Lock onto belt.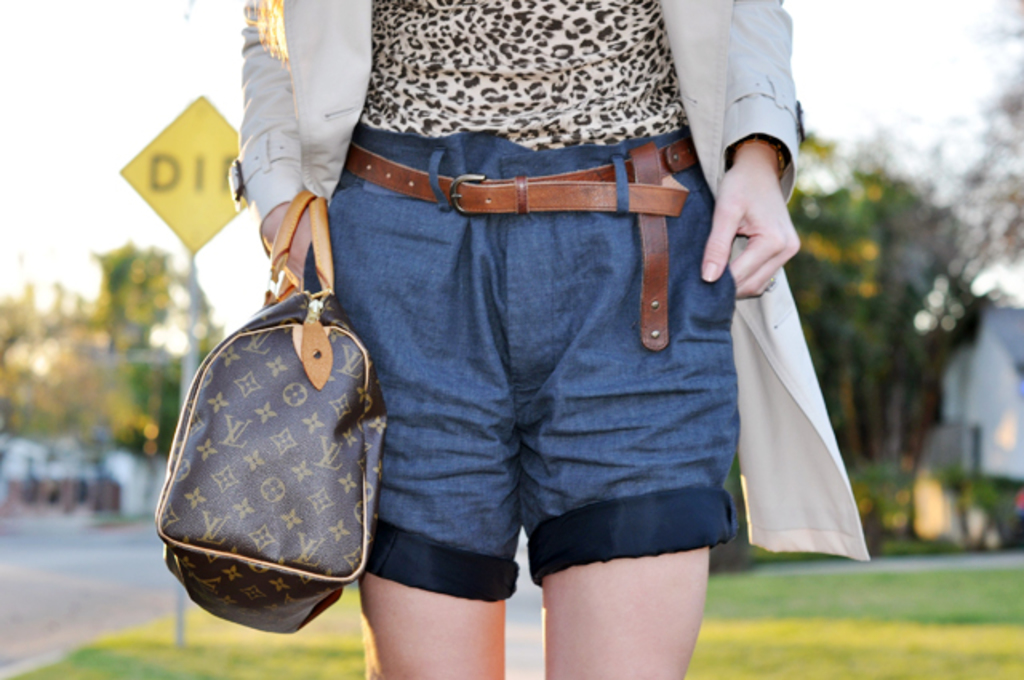
Locked: {"left": 339, "top": 133, "right": 696, "bottom": 352}.
